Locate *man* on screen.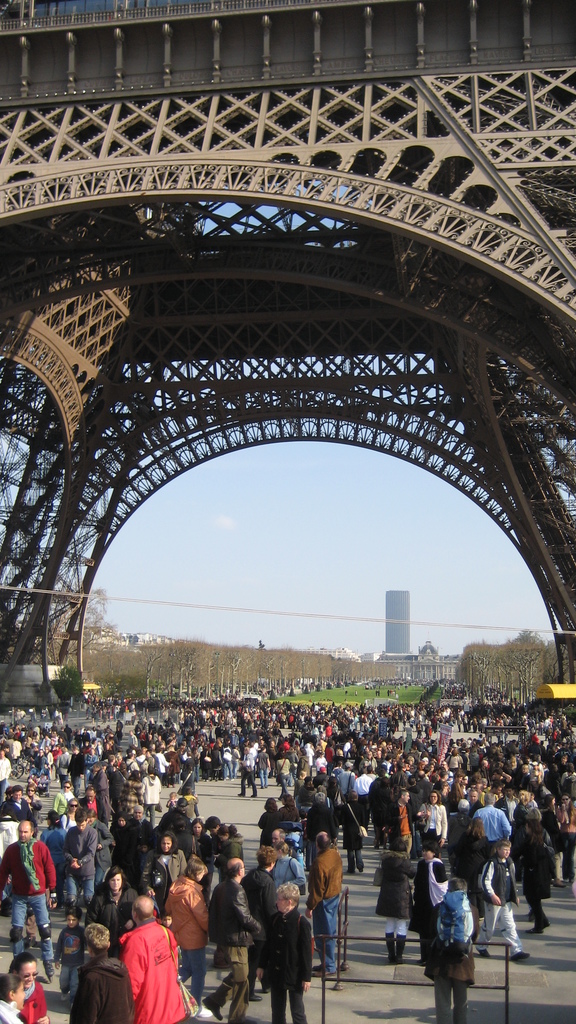
On screen at l=97, t=891, r=191, b=1020.
